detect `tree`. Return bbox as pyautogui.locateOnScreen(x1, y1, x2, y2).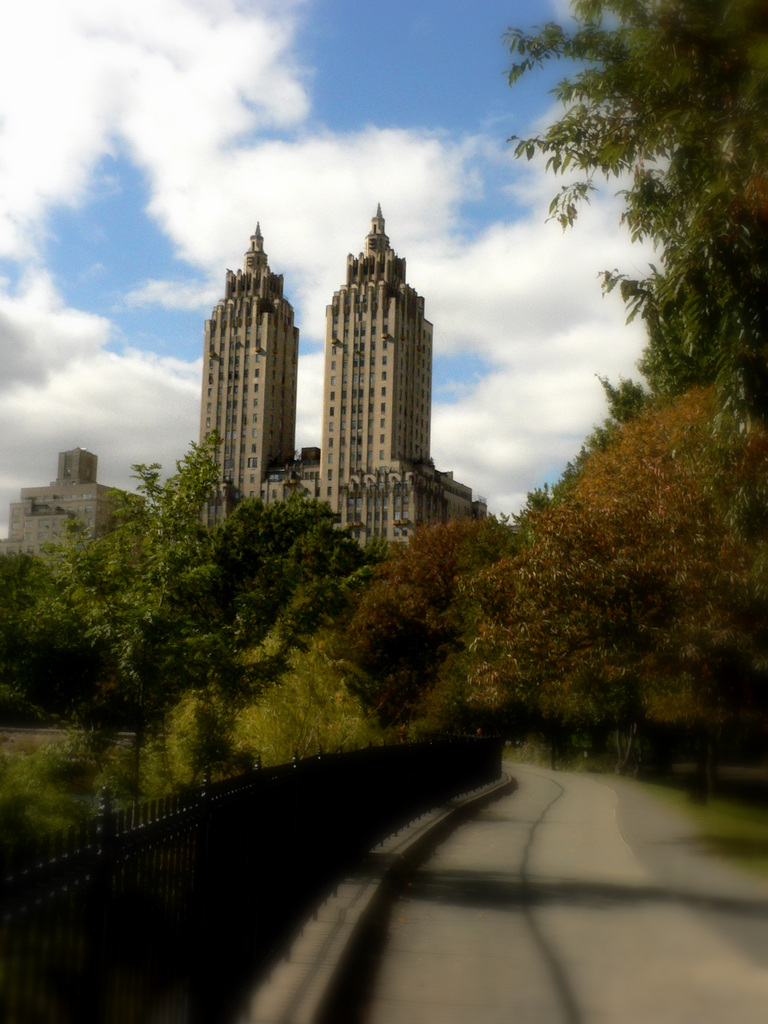
pyautogui.locateOnScreen(30, 433, 221, 721).
